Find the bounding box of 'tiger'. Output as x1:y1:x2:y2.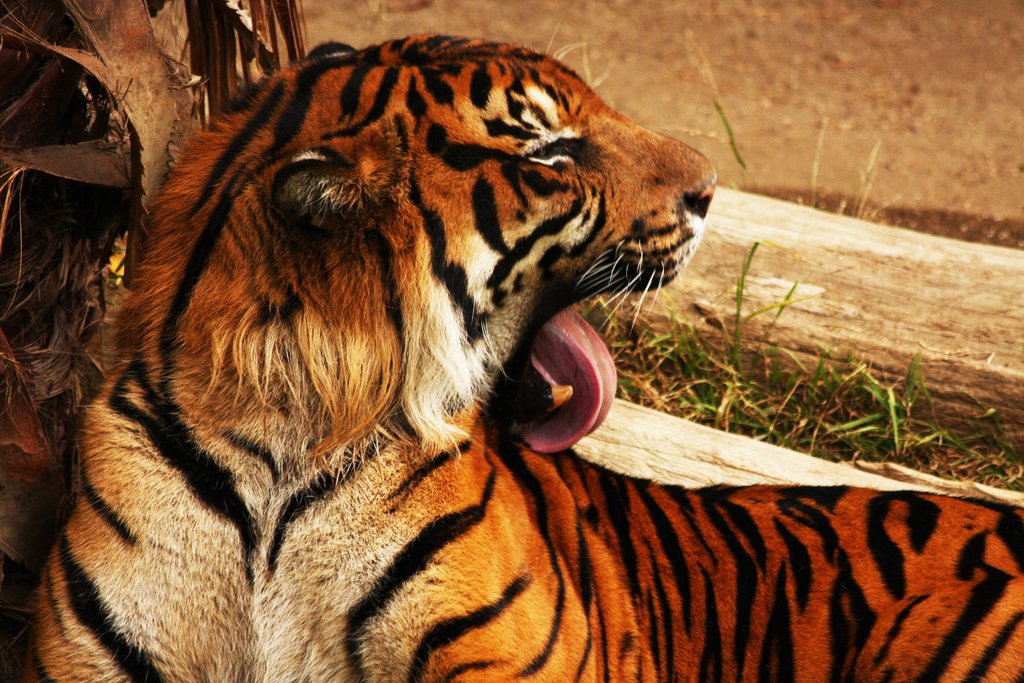
22:19:1023:682.
